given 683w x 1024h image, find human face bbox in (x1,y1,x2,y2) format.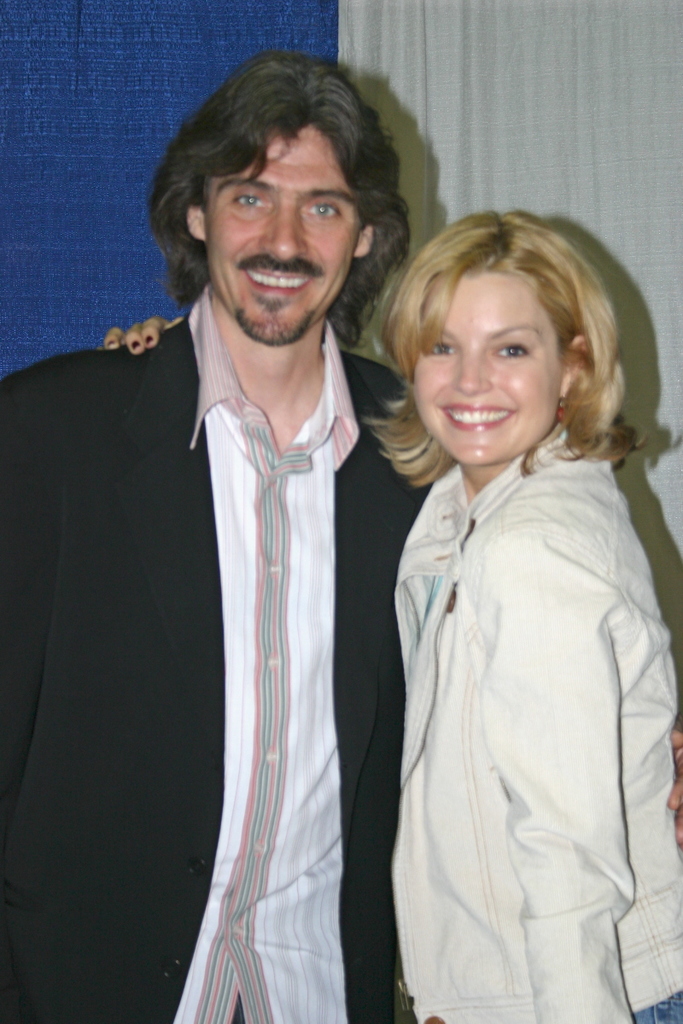
(203,116,359,346).
